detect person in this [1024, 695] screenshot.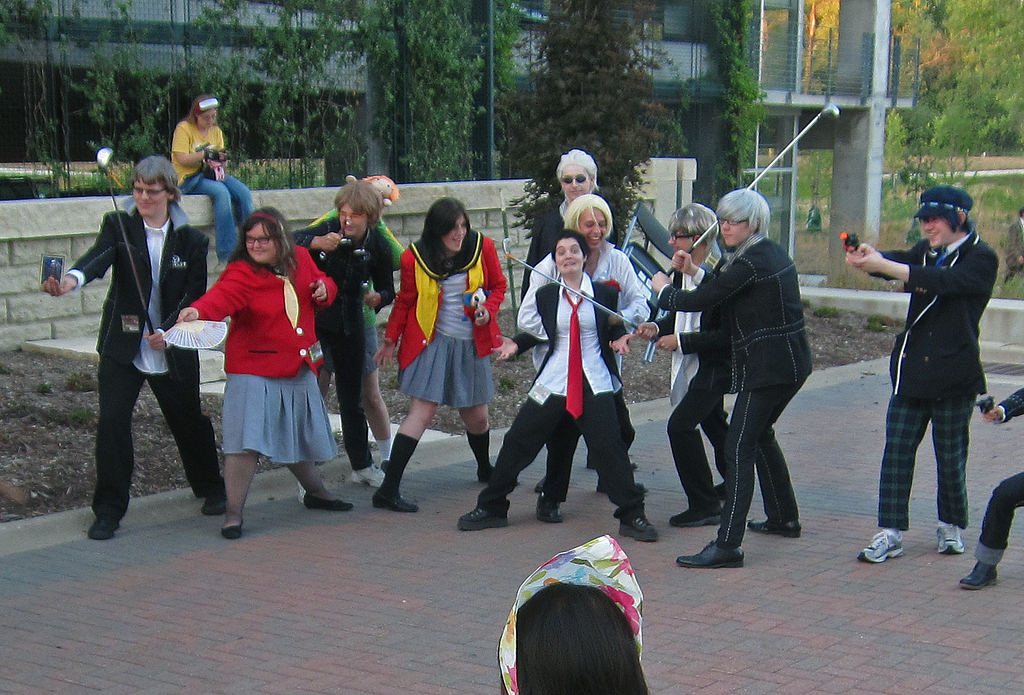
Detection: bbox=[174, 205, 353, 541].
